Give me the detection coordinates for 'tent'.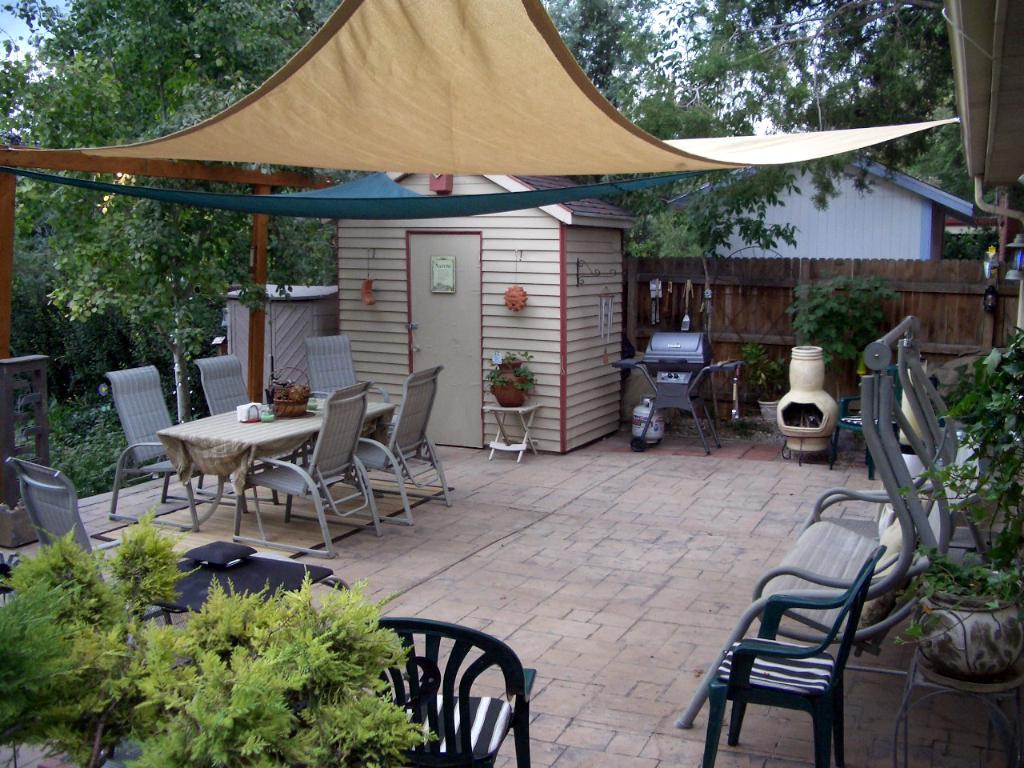
38:12:942:514.
